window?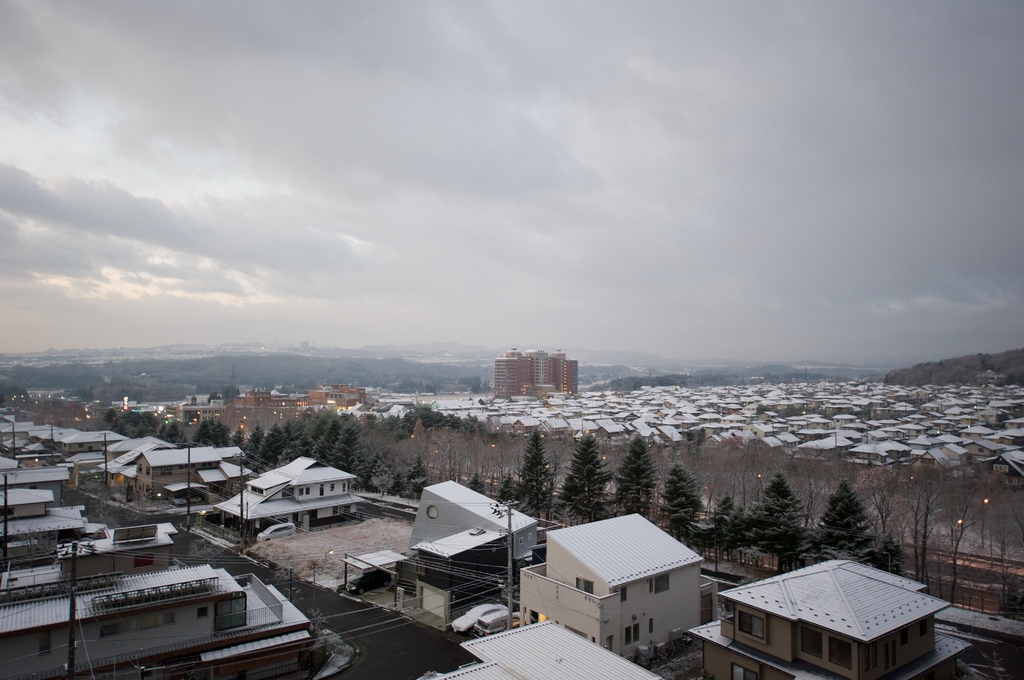
<bbox>140, 466, 142, 468</bbox>
